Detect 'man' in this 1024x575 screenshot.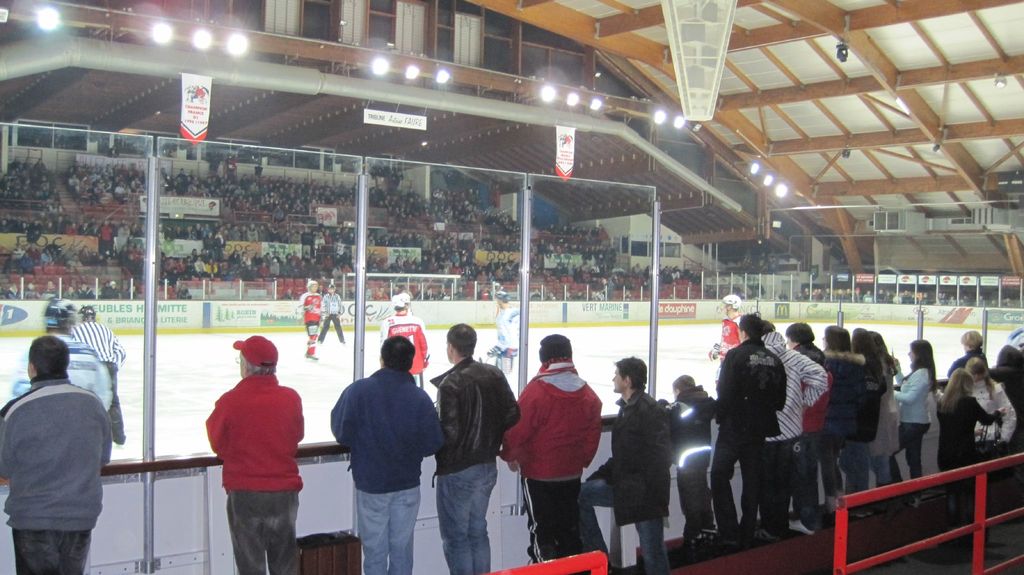
Detection: bbox(532, 240, 649, 299).
